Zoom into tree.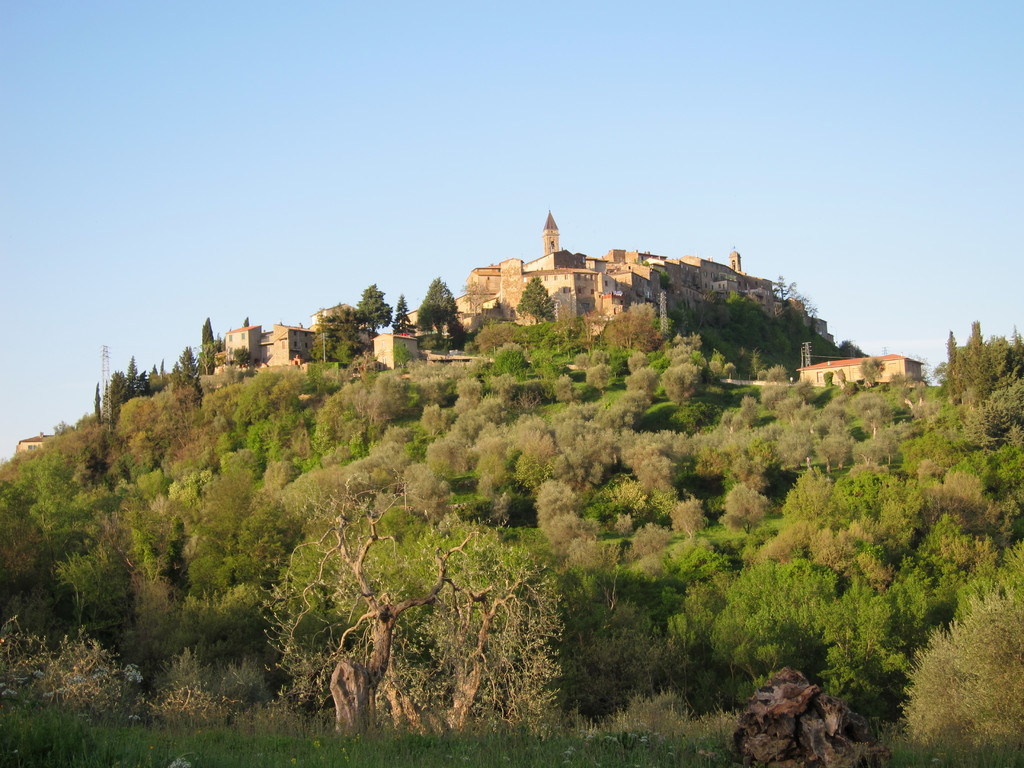
Zoom target: locate(171, 346, 200, 393).
